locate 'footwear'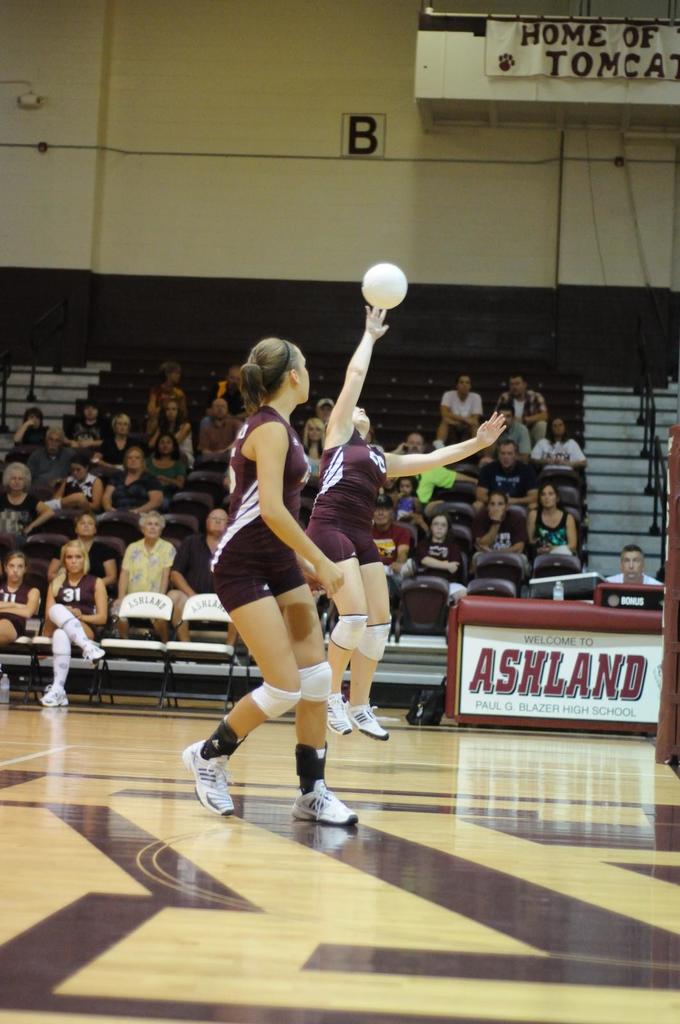
[38,682,67,708]
